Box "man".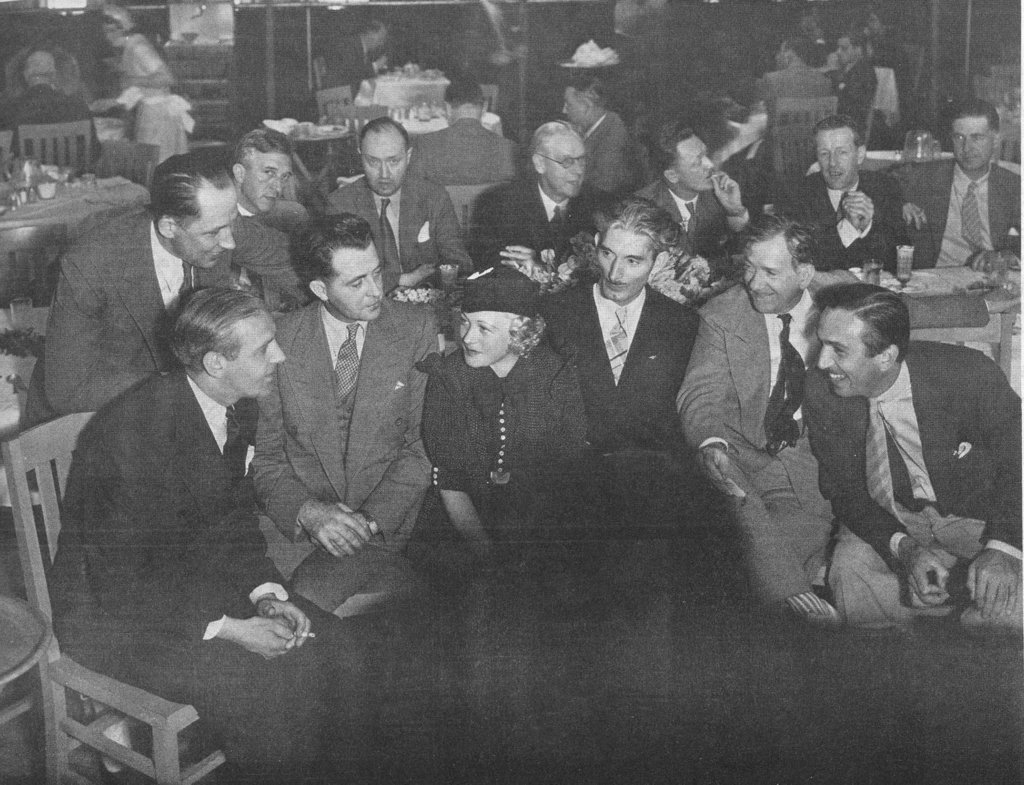
232:124:335:316.
